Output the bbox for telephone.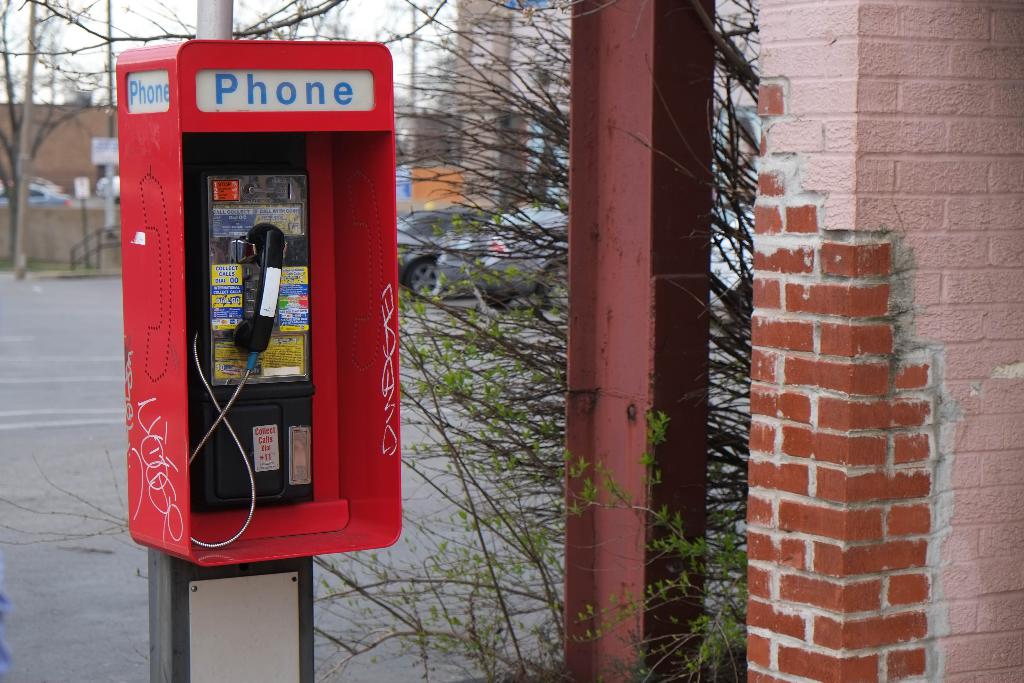
[109, 66, 396, 595].
